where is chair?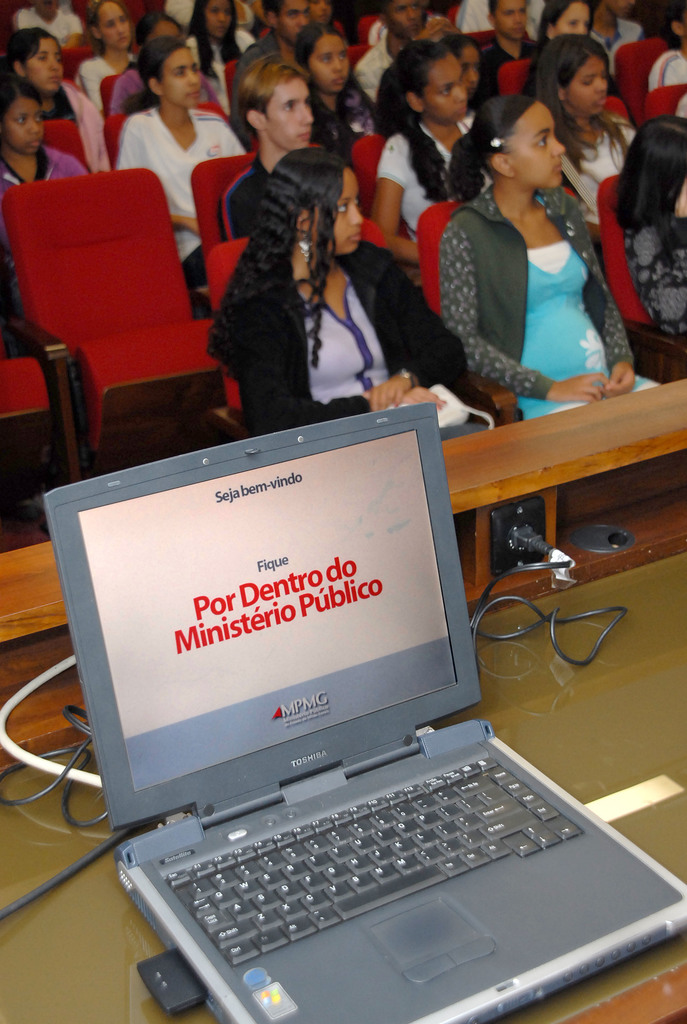
bbox=[605, 33, 671, 106].
